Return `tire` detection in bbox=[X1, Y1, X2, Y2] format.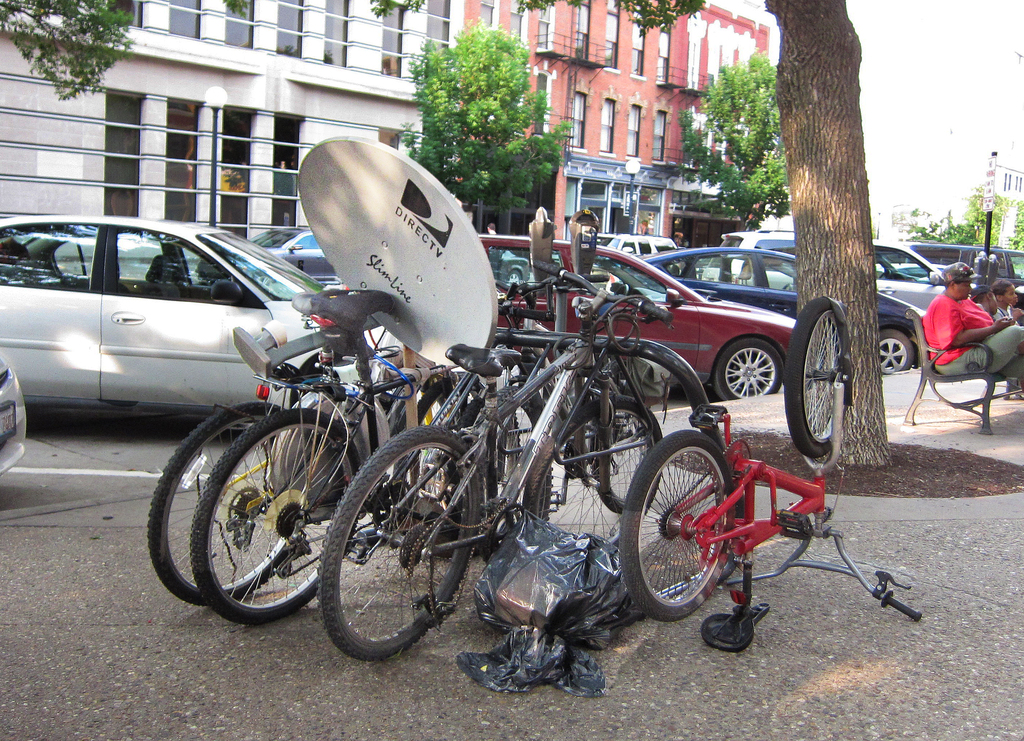
bbox=[712, 338, 781, 399].
